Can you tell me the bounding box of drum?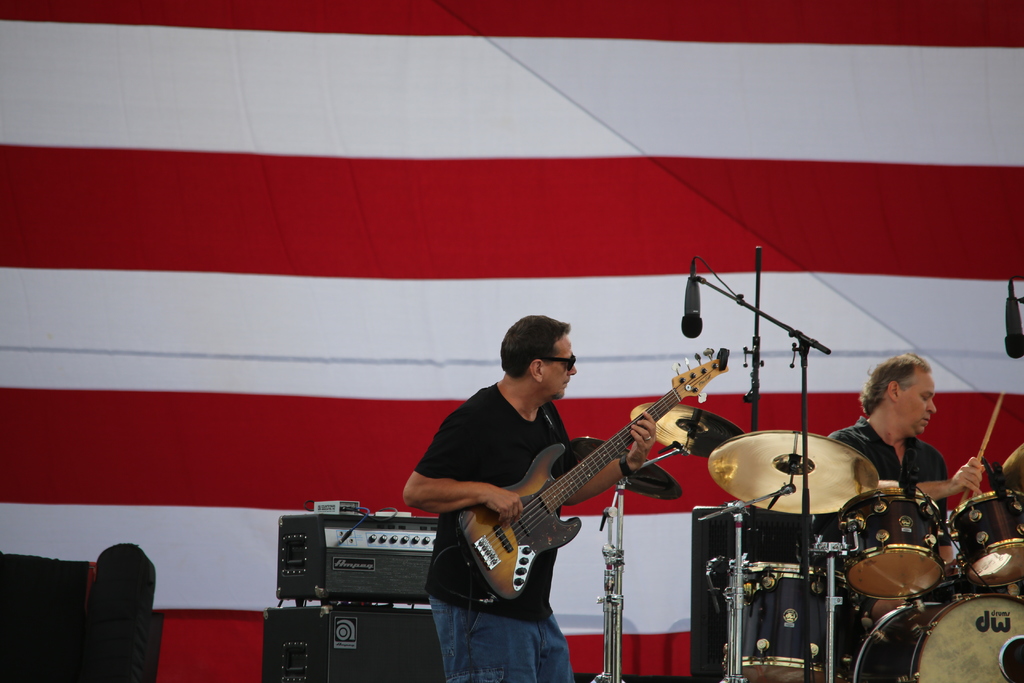
847,582,1023,682.
